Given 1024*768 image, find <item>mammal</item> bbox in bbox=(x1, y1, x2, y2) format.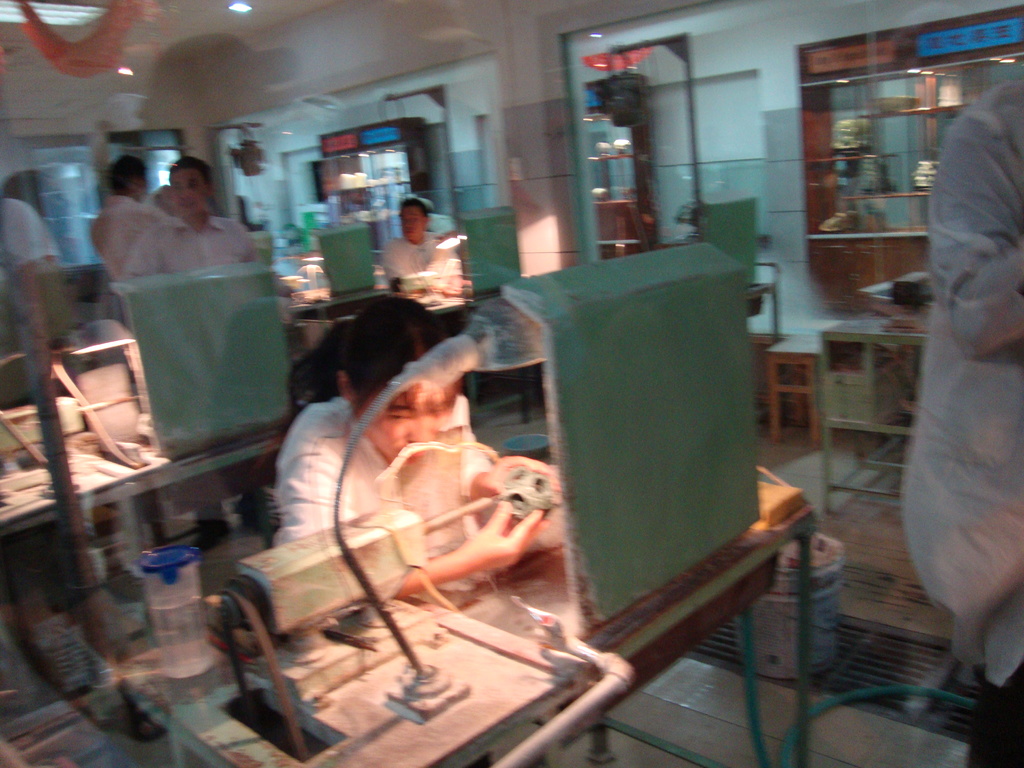
bbox=(893, 76, 1023, 758).
